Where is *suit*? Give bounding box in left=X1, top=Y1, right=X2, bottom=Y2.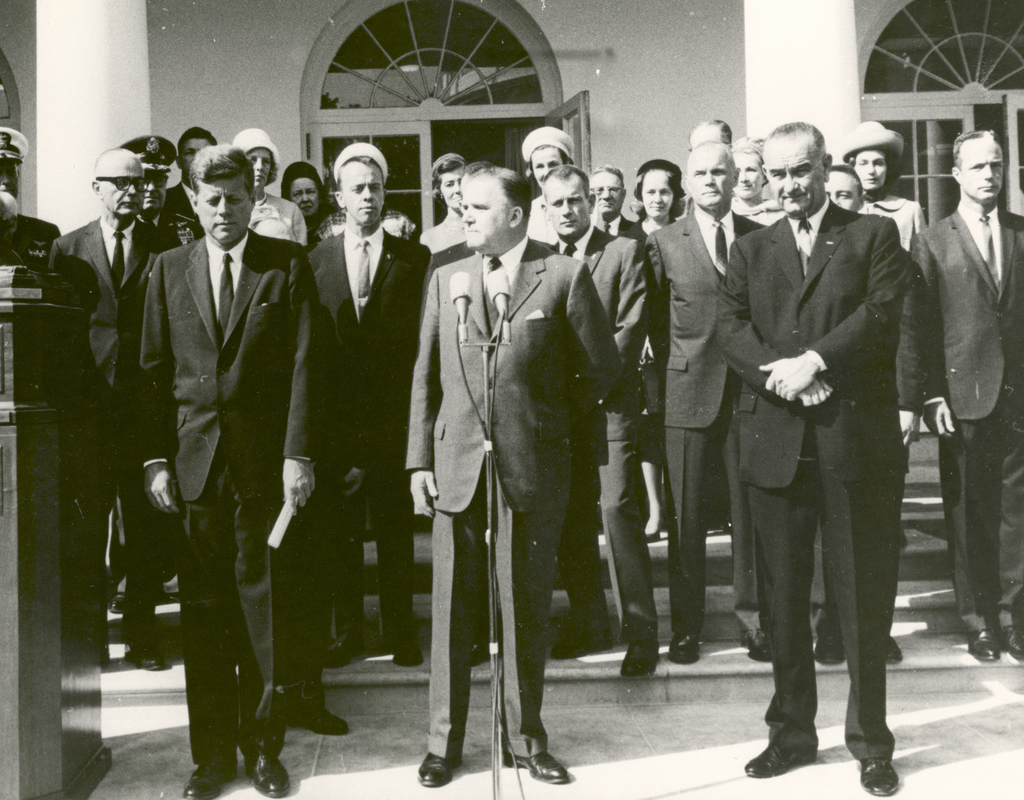
left=144, top=208, right=200, bottom=255.
